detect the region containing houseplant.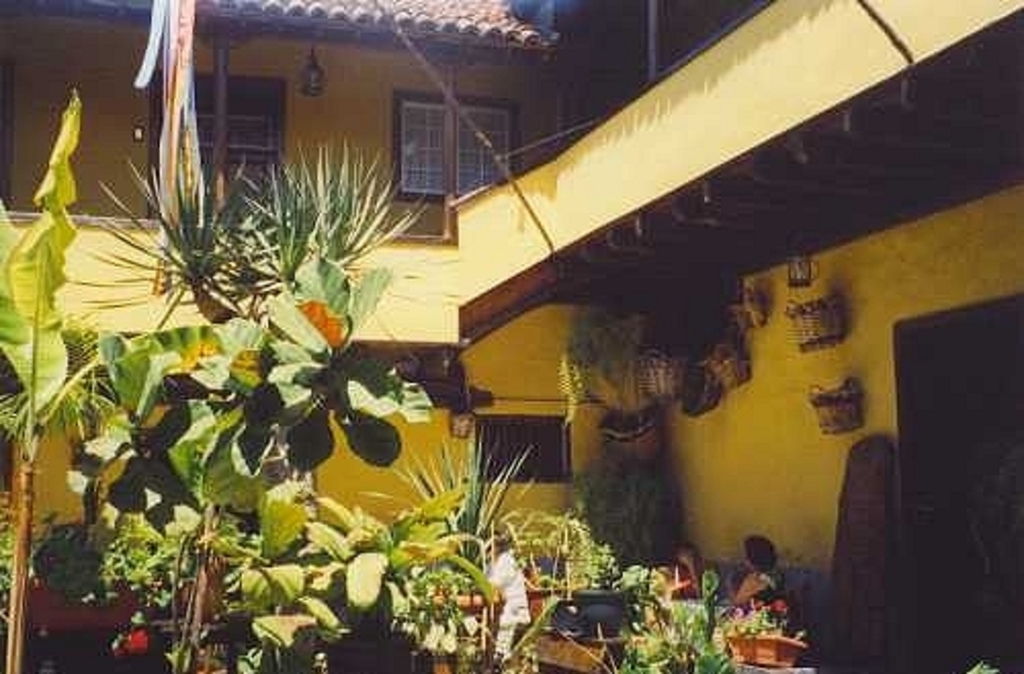
x1=248 y1=127 x2=381 y2=348.
